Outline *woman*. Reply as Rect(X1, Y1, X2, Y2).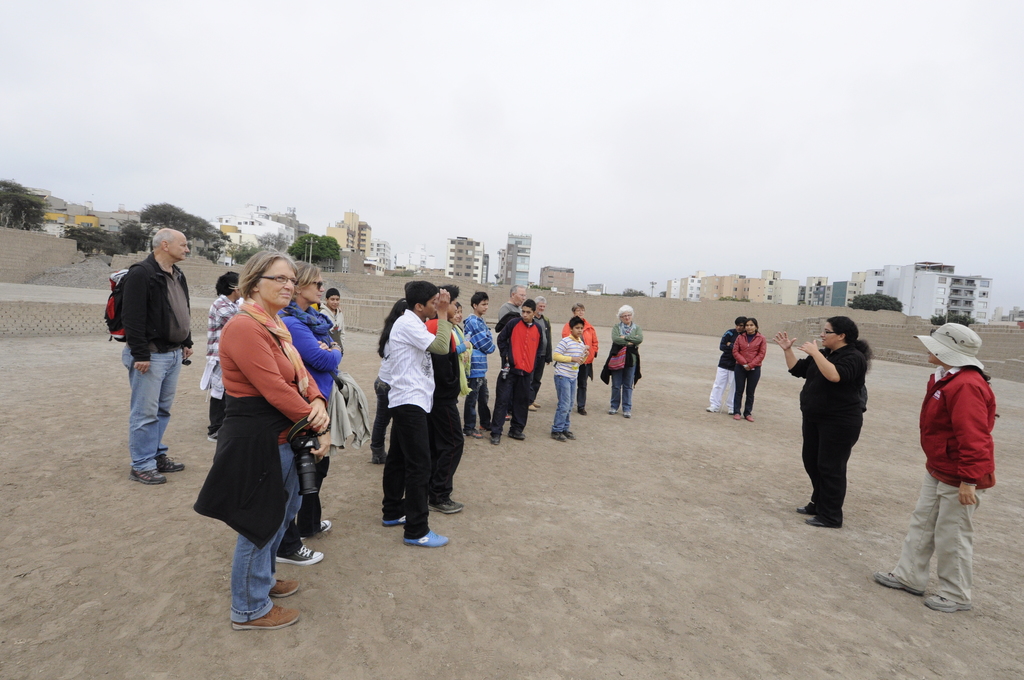
Rect(196, 271, 241, 443).
